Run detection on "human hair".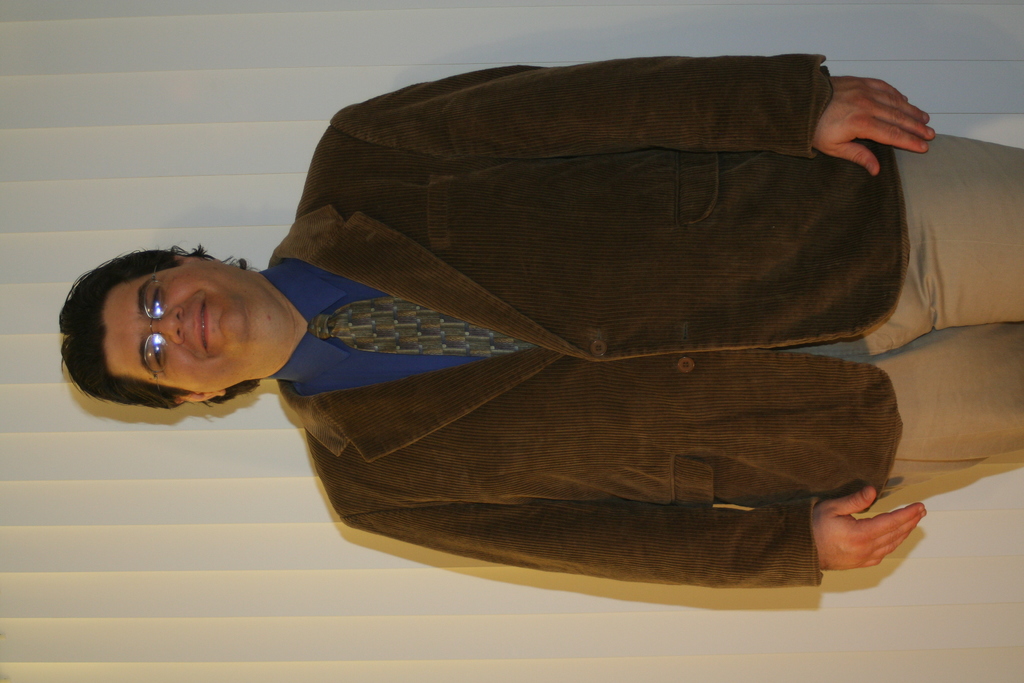
Result: left=73, top=234, right=282, bottom=405.
